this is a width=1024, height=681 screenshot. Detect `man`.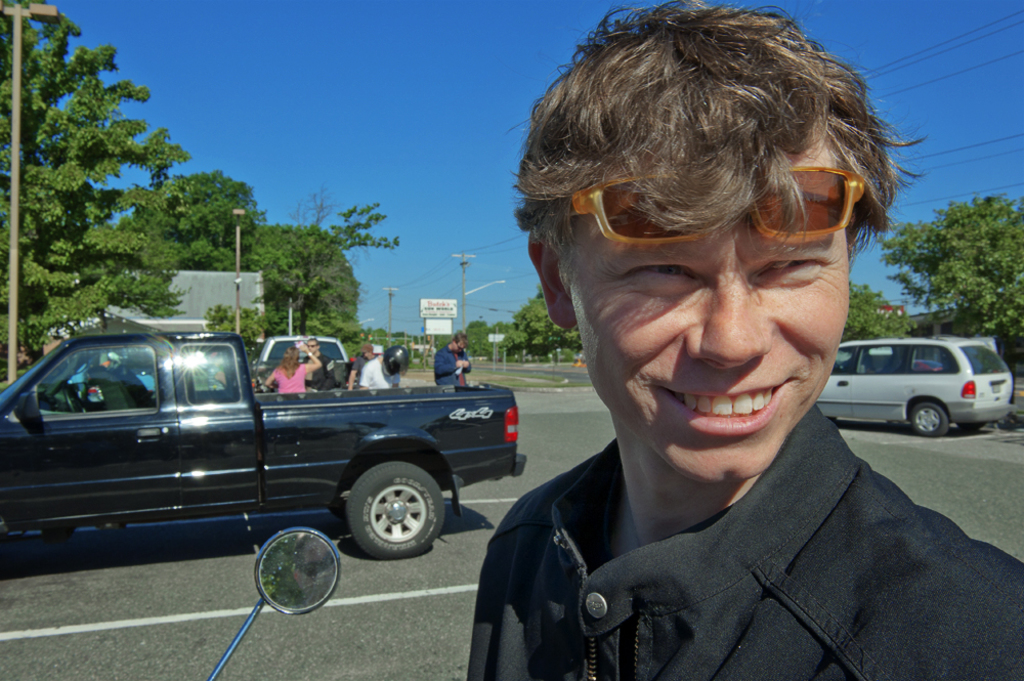
<box>357,344,411,390</box>.
